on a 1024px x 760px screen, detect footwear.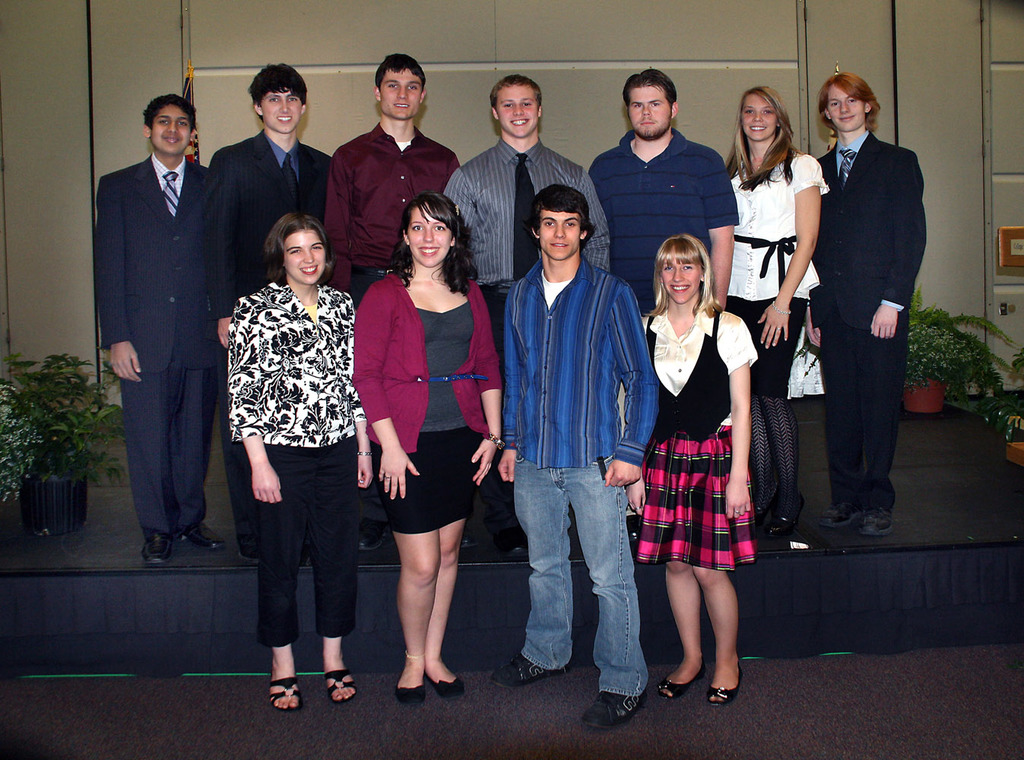
bbox=[273, 675, 303, 706].
